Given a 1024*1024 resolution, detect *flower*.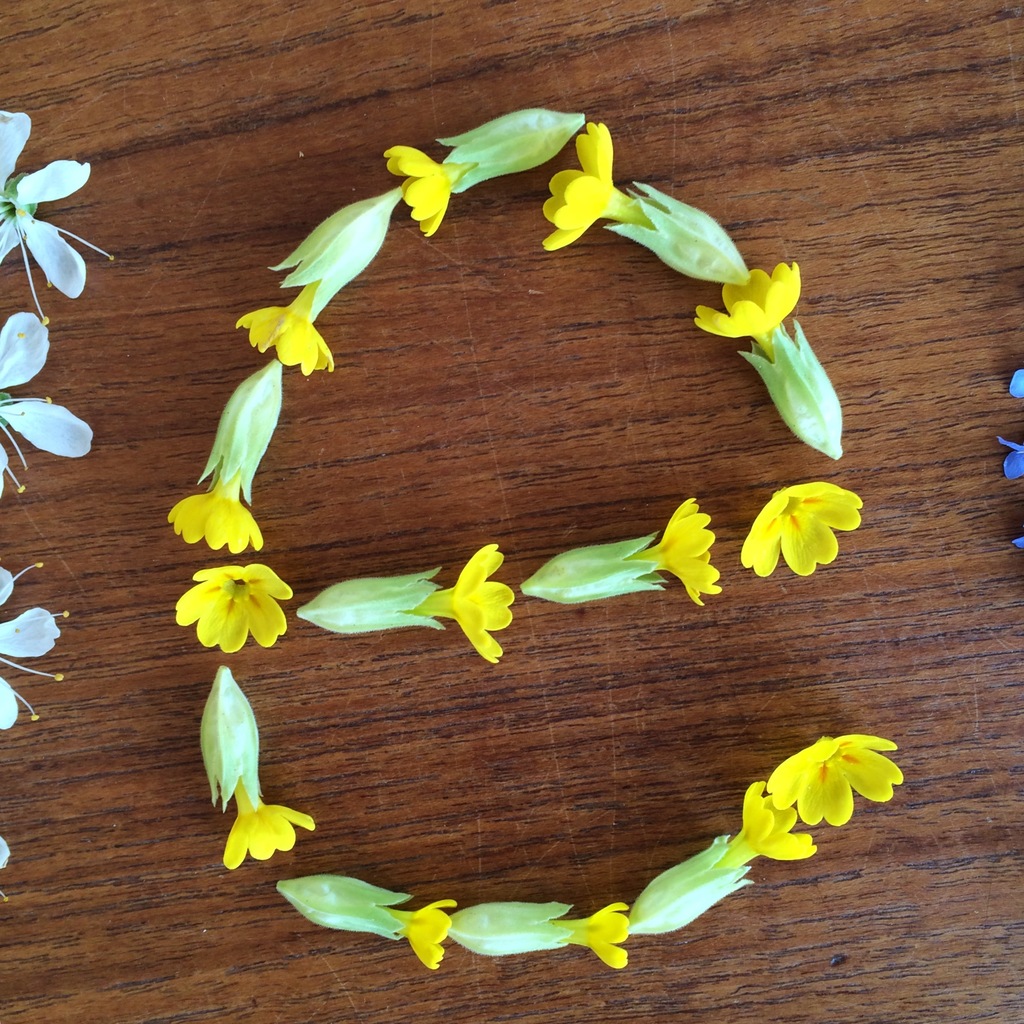
bbox=(739, 481, 858, 577).
